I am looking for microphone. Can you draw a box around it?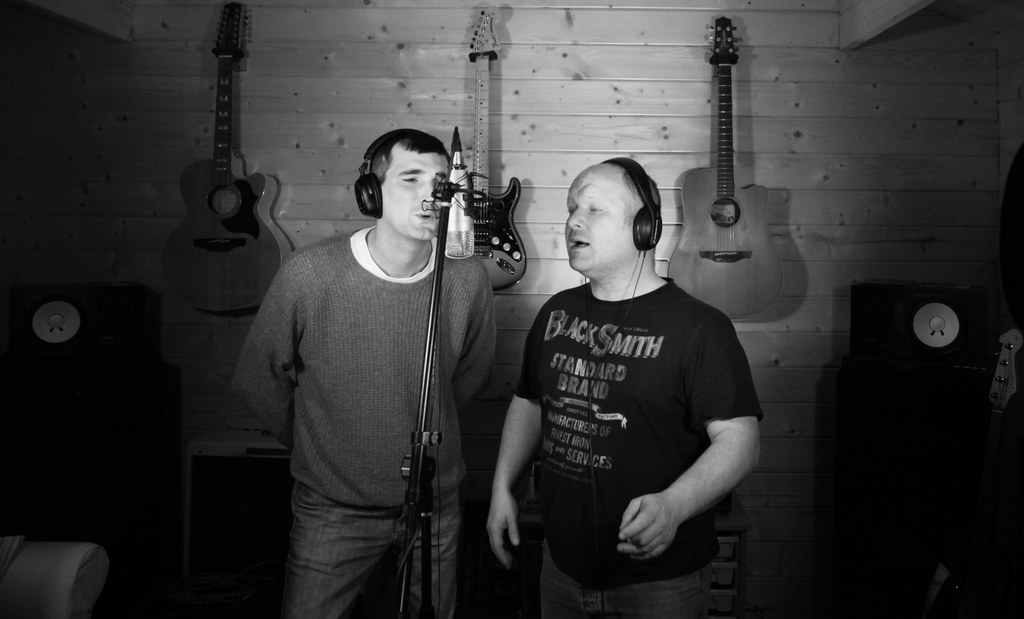
Sure, the bounding box is 429:125:488:267.
